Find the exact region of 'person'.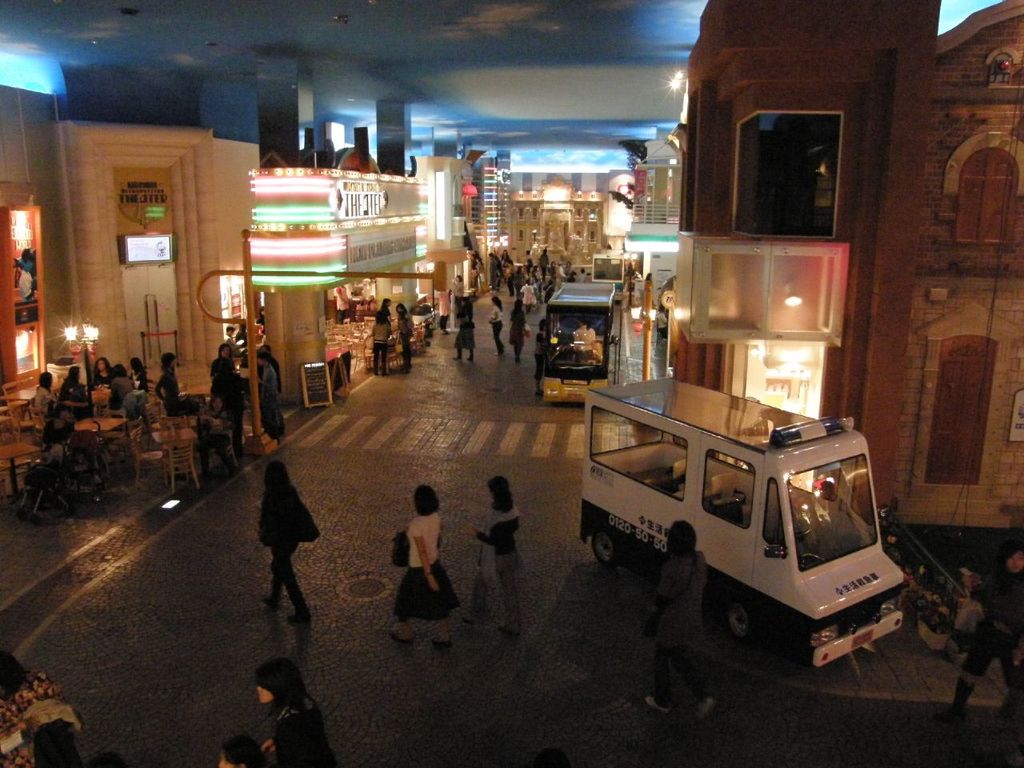
Exact region: select_region(152, 350, 182, 414).
